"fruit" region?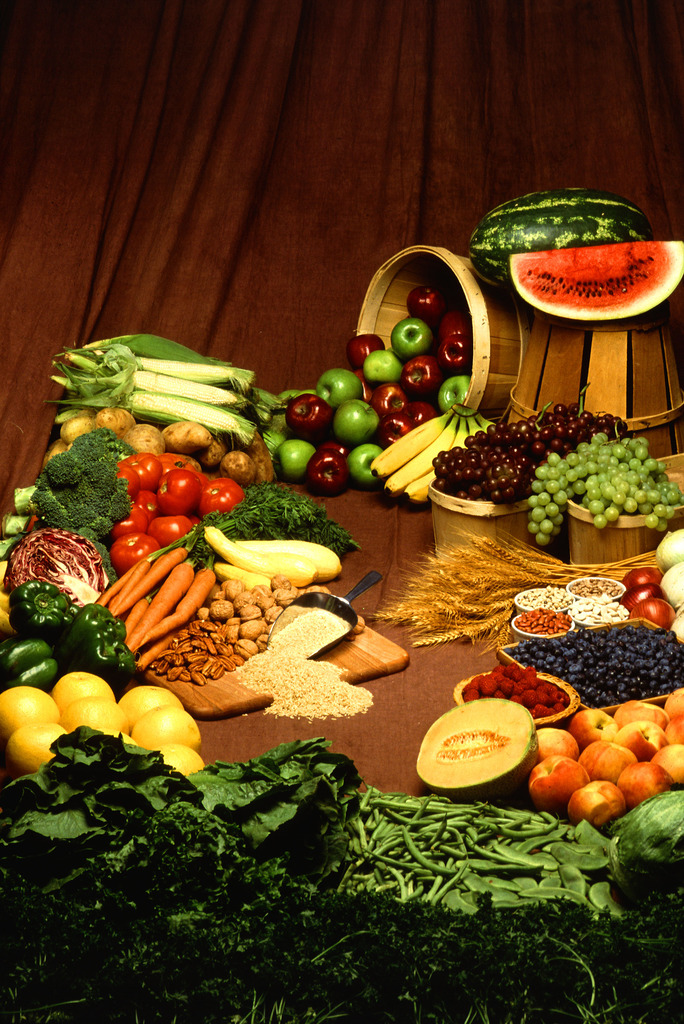
l=468, t=188, r=650, b=309
